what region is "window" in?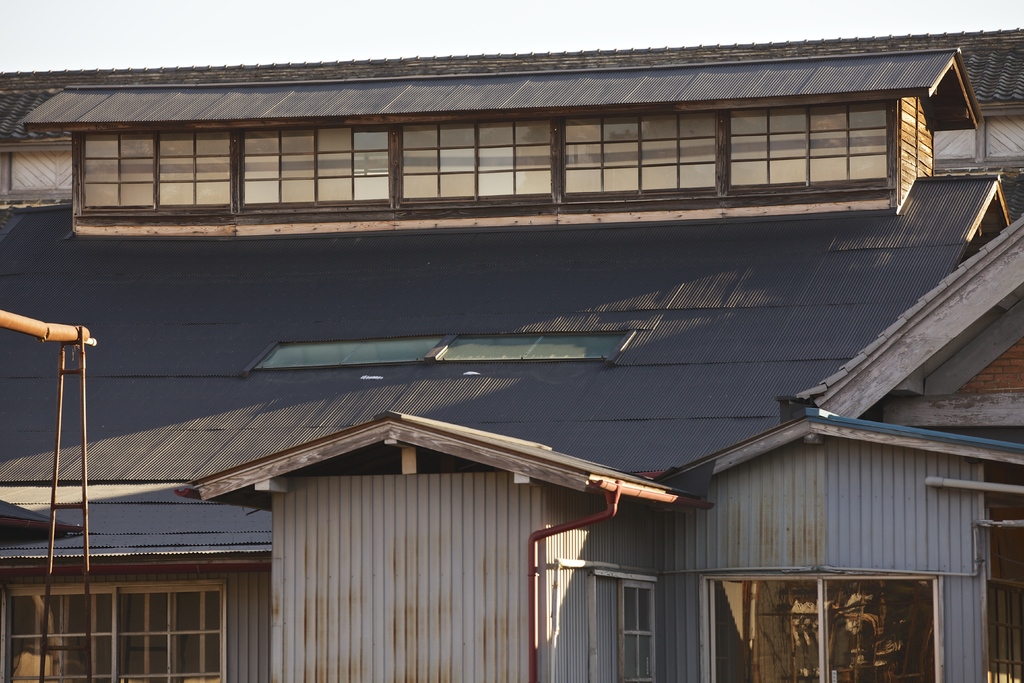
pyautogui.locateOnScreen(241, 122, 388, 202).
